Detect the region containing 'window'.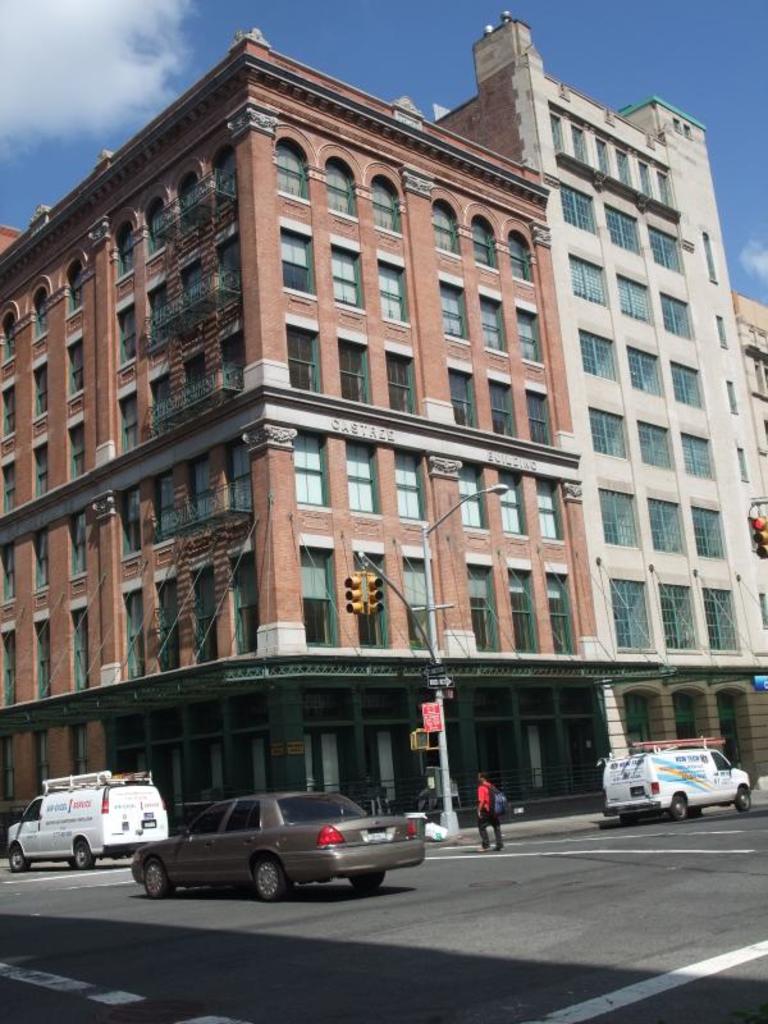
l=632, t=421, r=677, b=472.
